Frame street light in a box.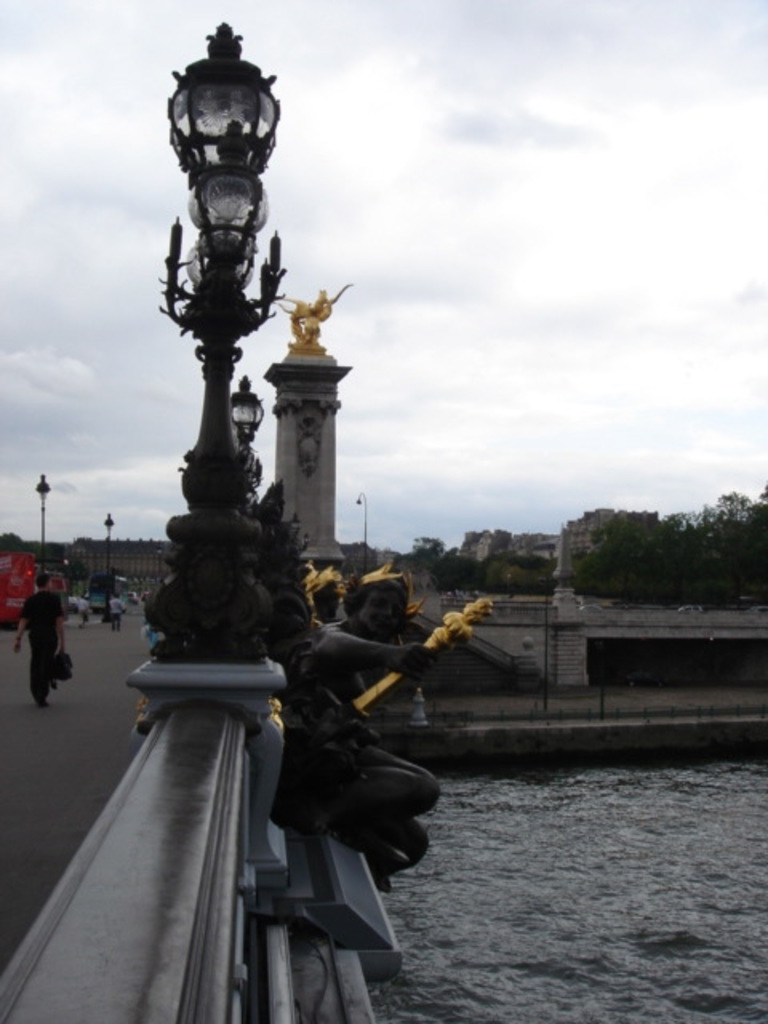
{"x1": 34, "y1": 475, "x2": 48, "y2": 570}.
